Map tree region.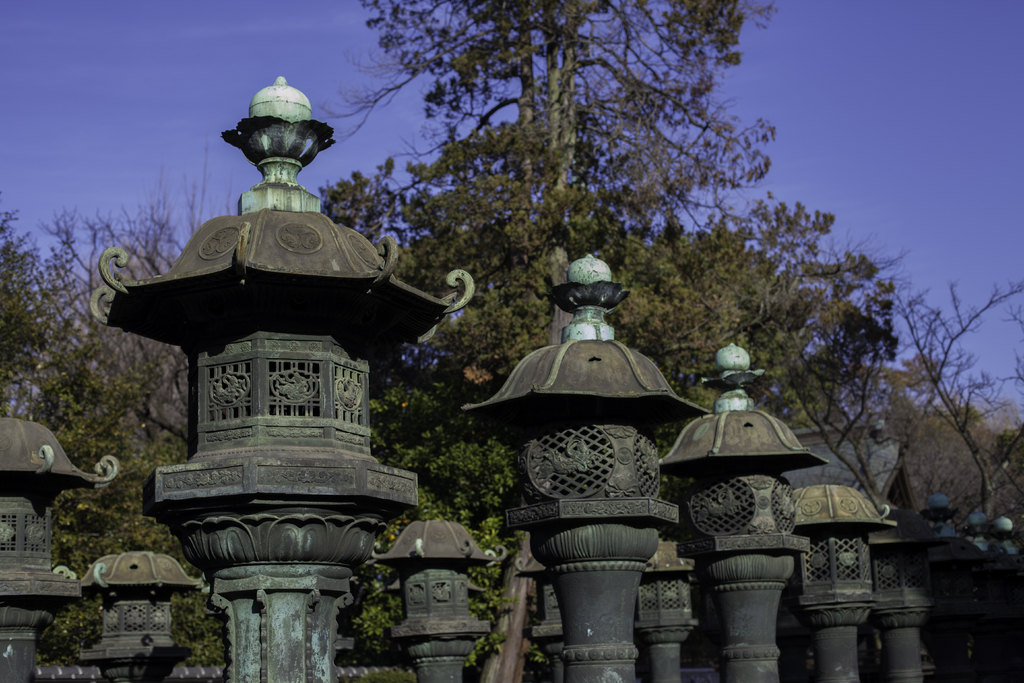
Mapped to [326,0,882,349].
